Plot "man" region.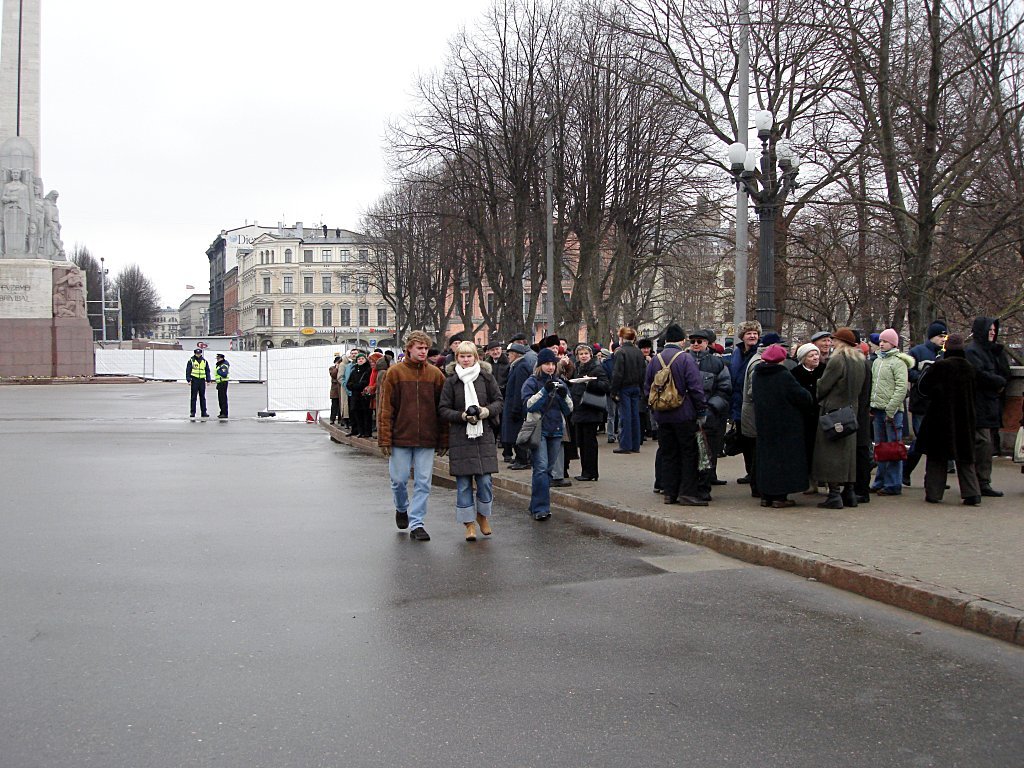
Plotted at <region>650, 325, 704, 492</region>.
